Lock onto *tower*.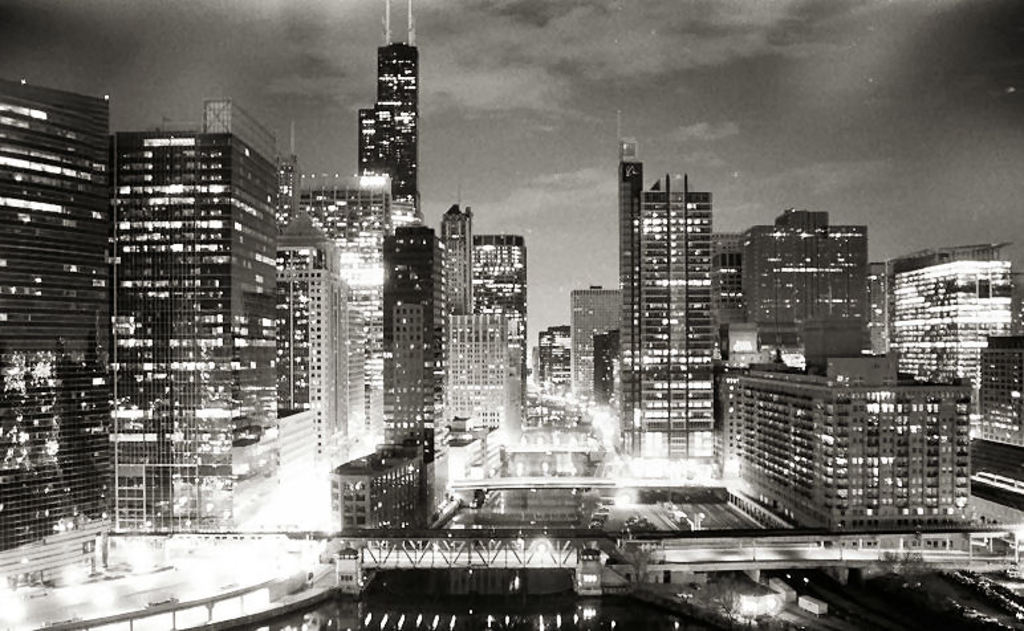
Locked: {"x1": 565, "y1": 280, "x2": 619, "y2": 422}.
